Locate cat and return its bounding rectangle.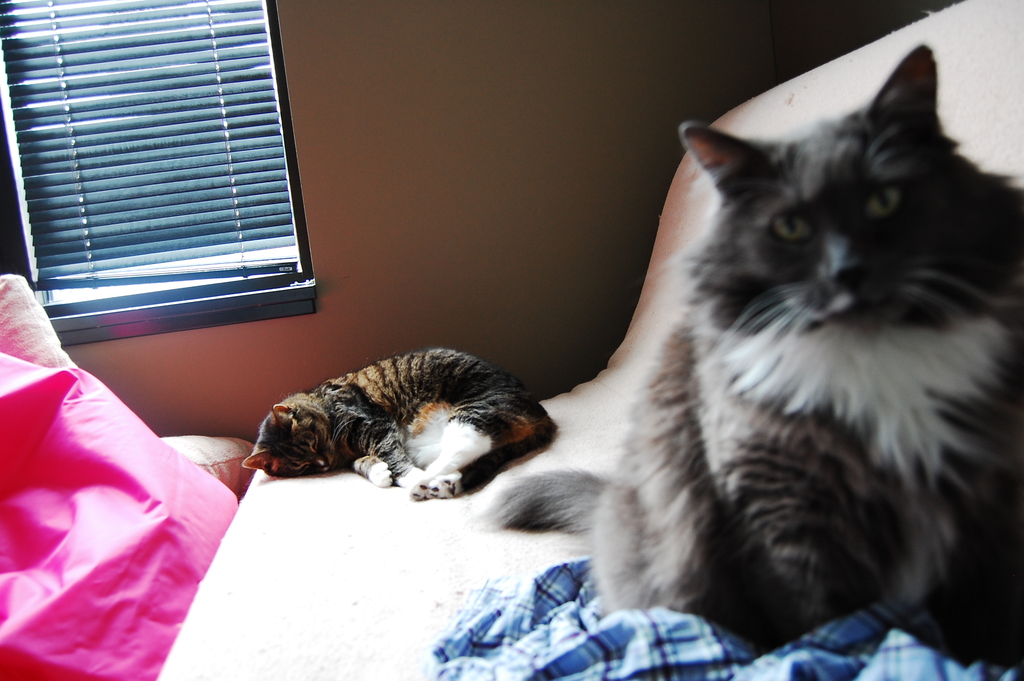
[left=467, top=46, right=1021, bottom=673].
